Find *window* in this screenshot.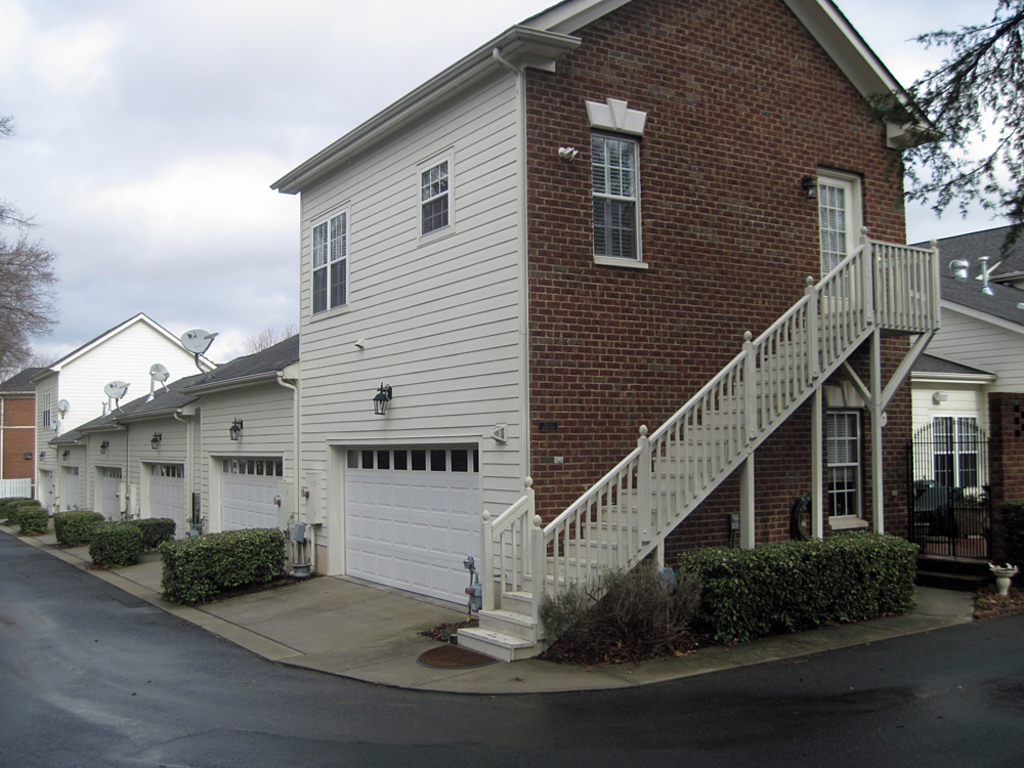
The bounding box for *window* is {"left": 587, "top": 125, "right": 650, "bottom": 270}.
